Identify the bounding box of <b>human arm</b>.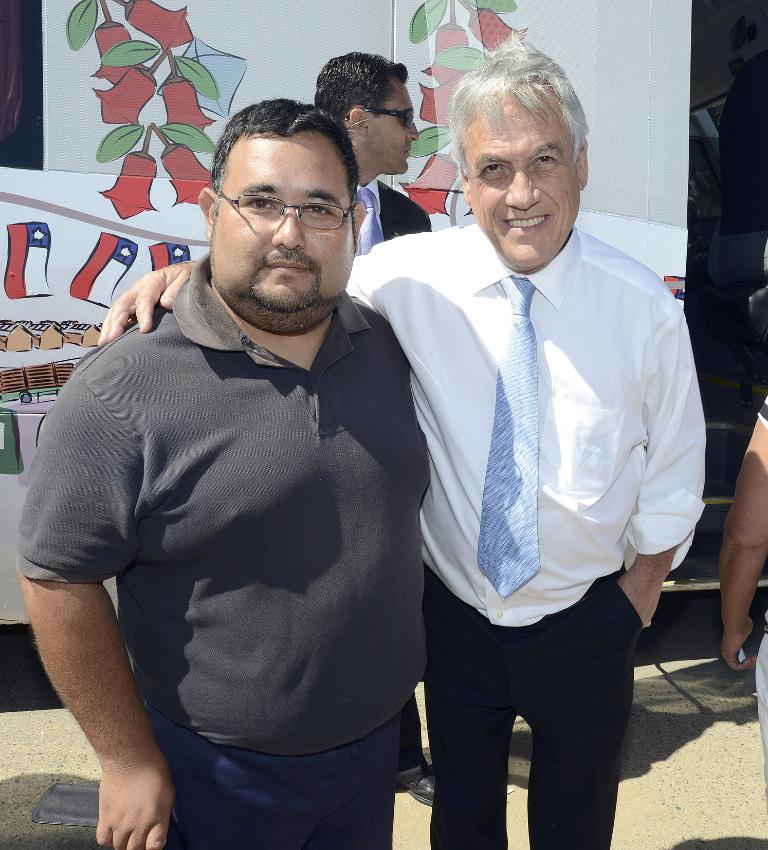
(left=92, top=247, right=375, bottom=349).
